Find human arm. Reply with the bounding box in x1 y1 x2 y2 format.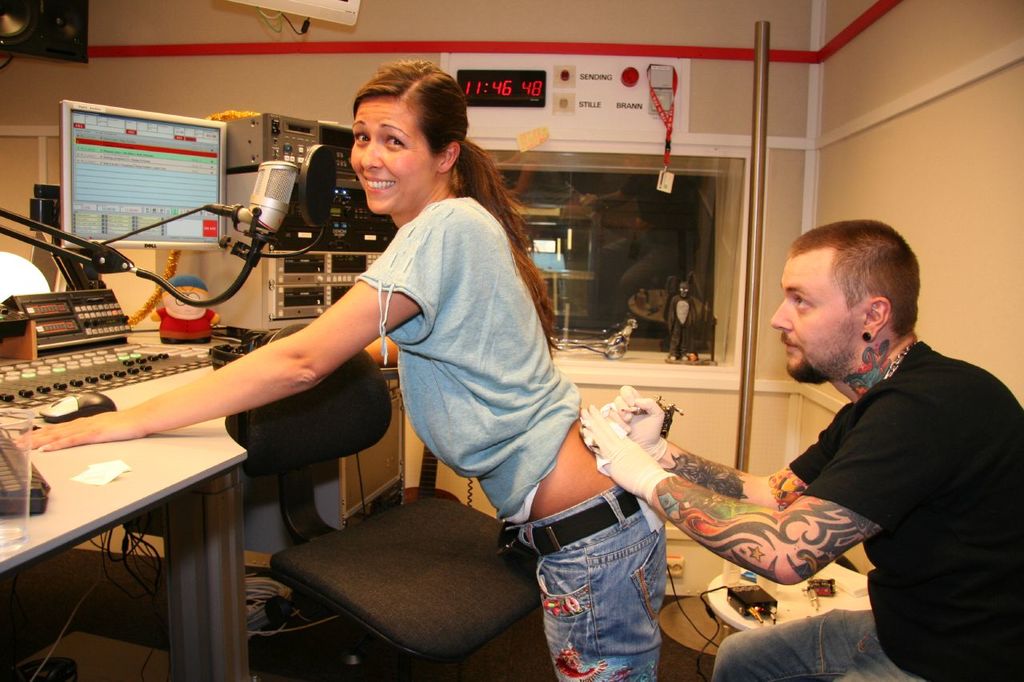
14 219 442 441.
